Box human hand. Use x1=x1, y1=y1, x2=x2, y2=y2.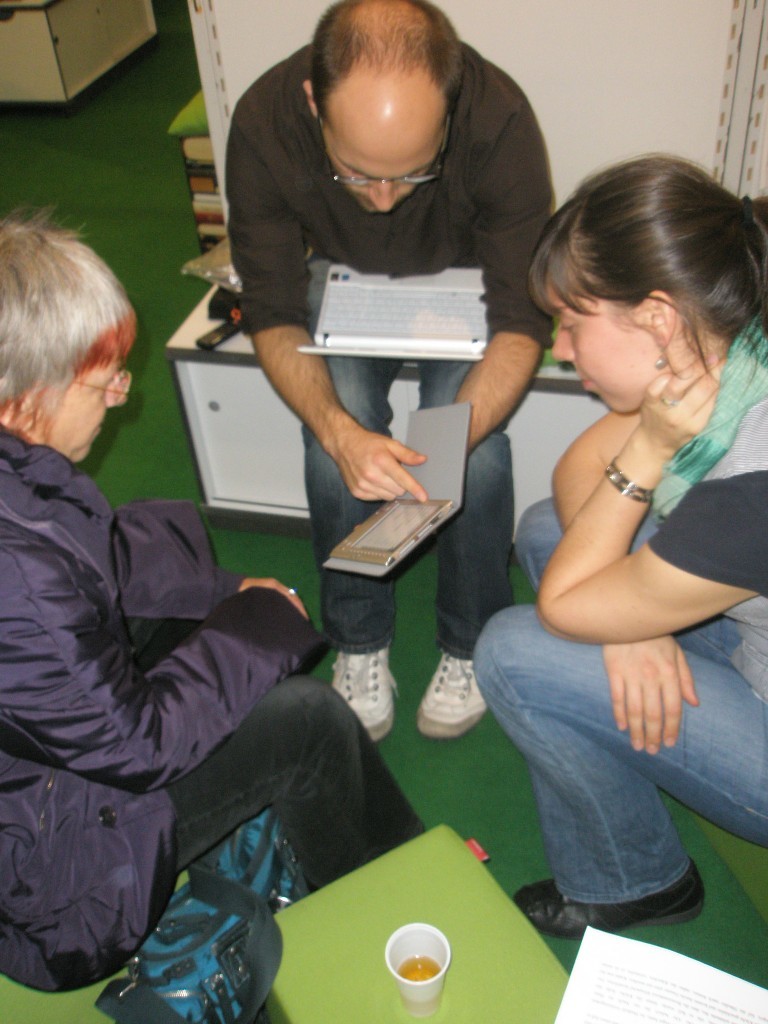
x1=638, y1=350, x2=729, y2=457.
